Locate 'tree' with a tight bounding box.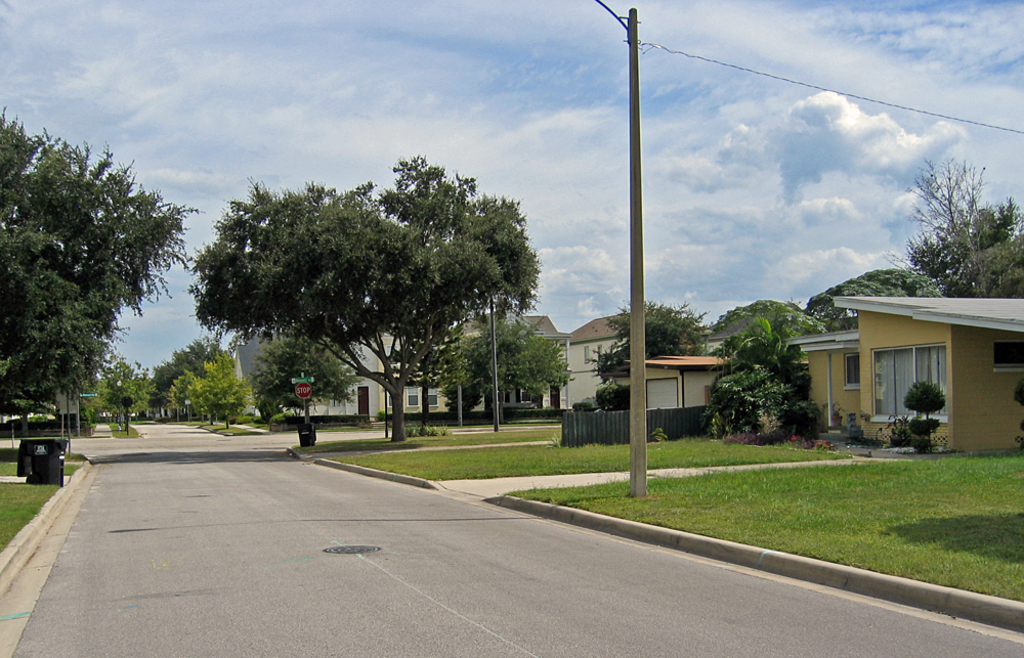
446 312 567 425.
